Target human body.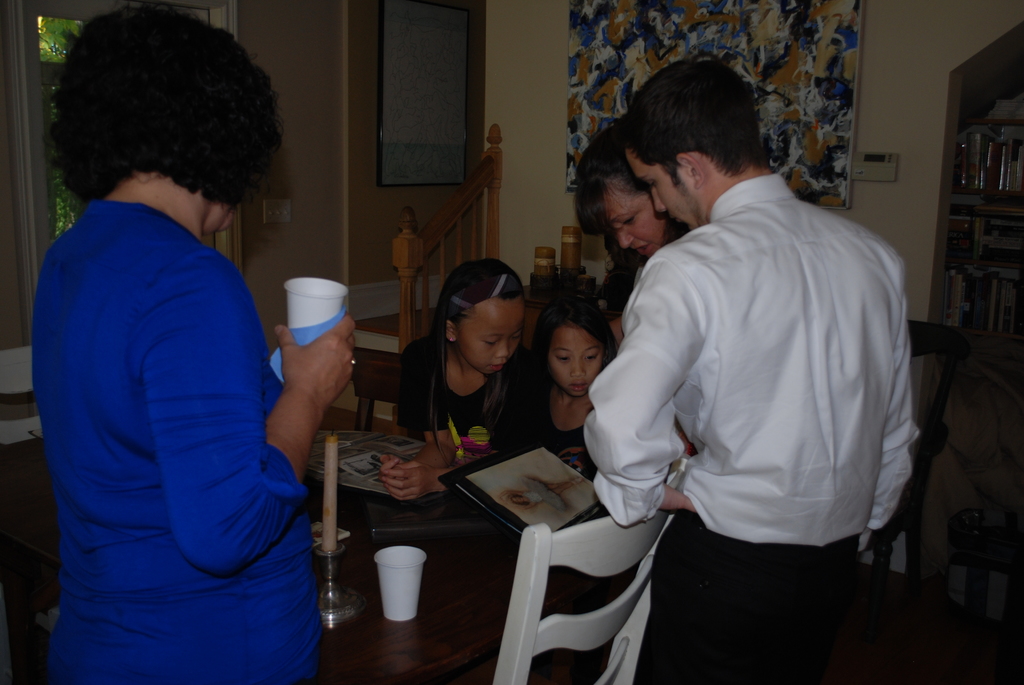
Target region: 376 257 540 502.
